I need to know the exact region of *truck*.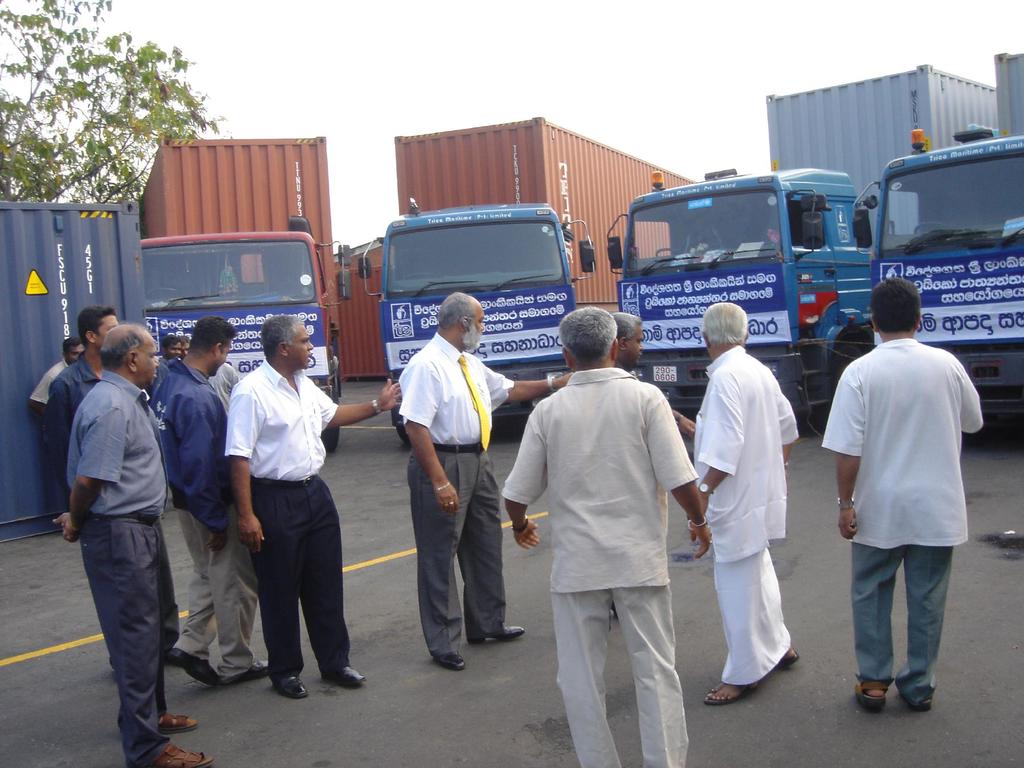
Region: 140:131:354:454.
